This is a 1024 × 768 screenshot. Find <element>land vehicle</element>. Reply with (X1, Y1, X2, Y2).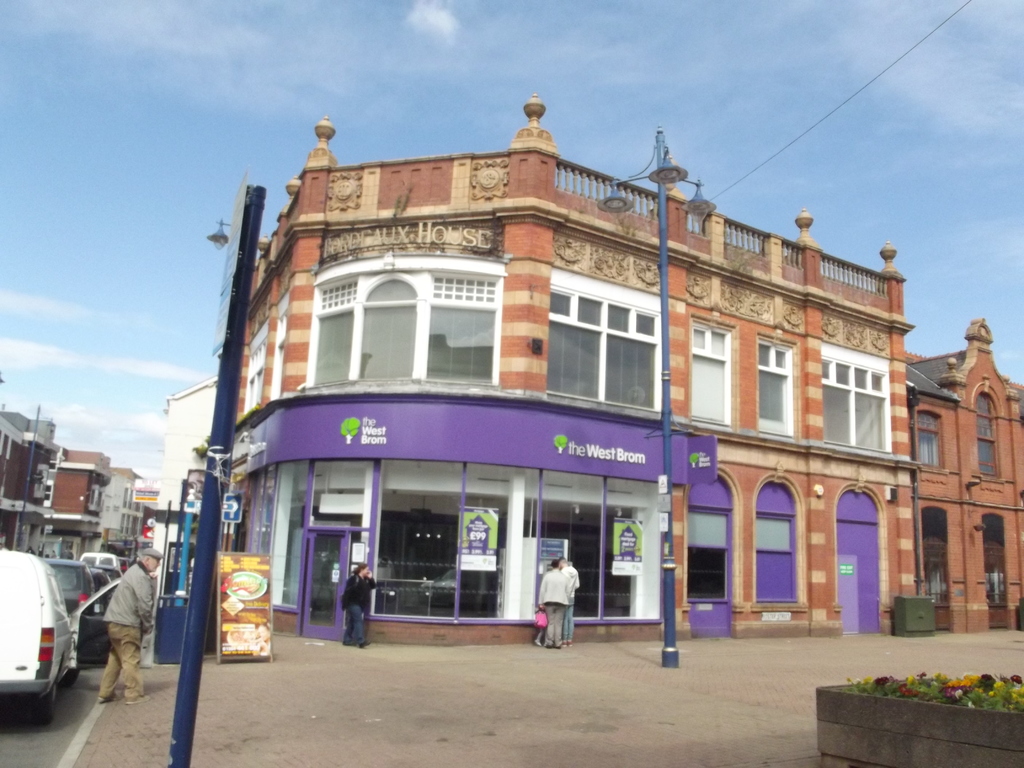
(6, 557, 87, 708).
